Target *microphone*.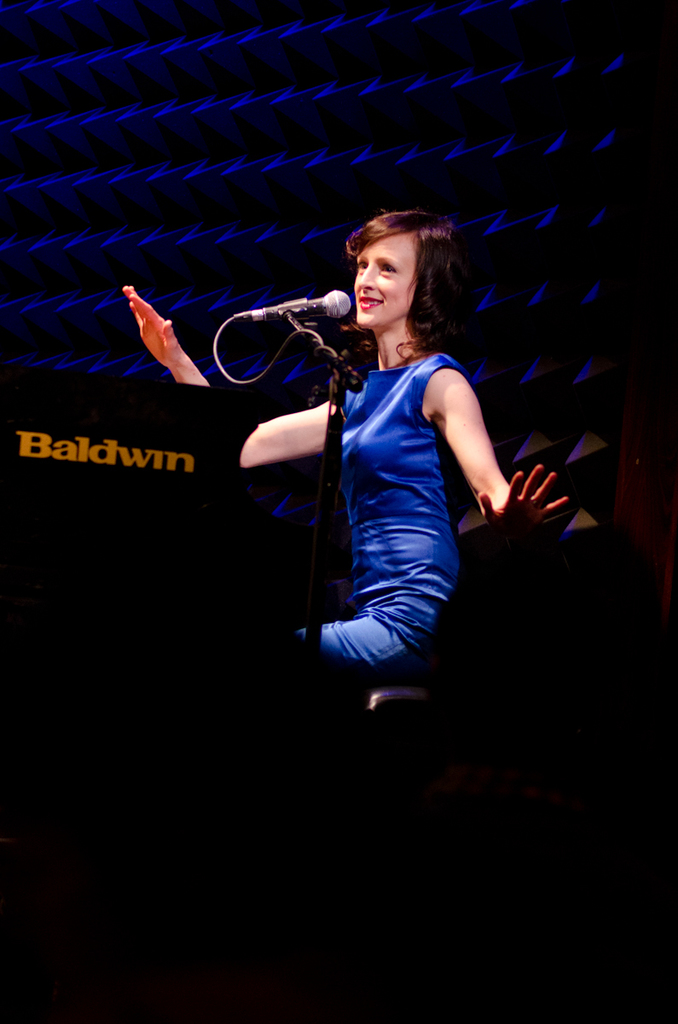
Target region: [left=240, top=292, right=354, bottom=321].
